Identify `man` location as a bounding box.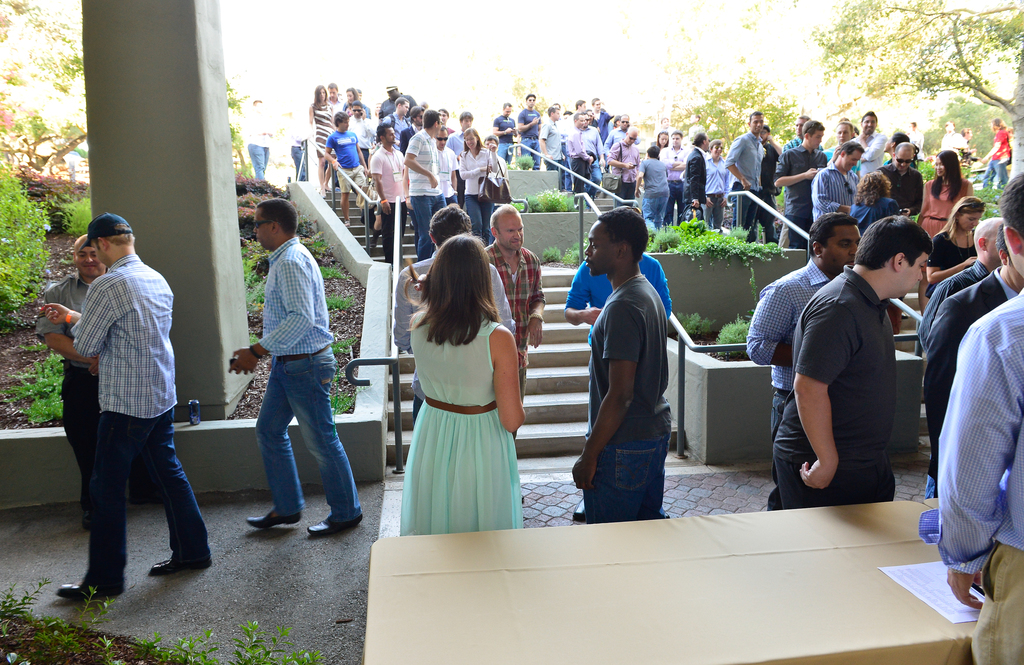
[x1=595, y1=98, x2=614, y2=144].
